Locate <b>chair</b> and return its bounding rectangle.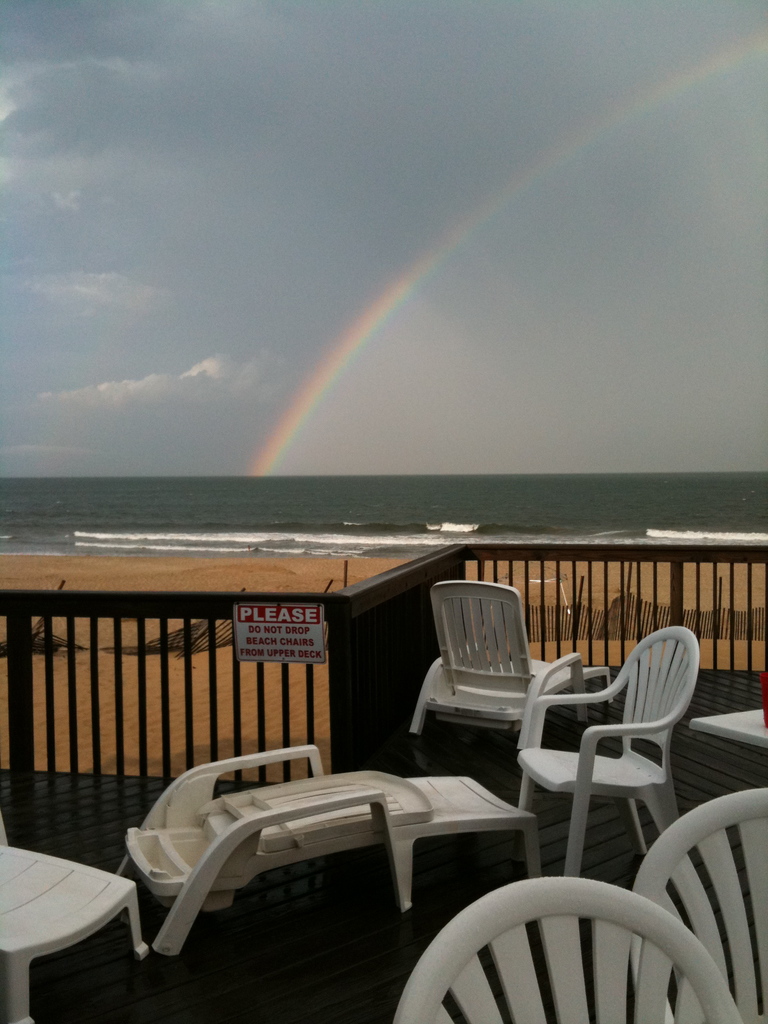
region(408, 578, 621, 753).
